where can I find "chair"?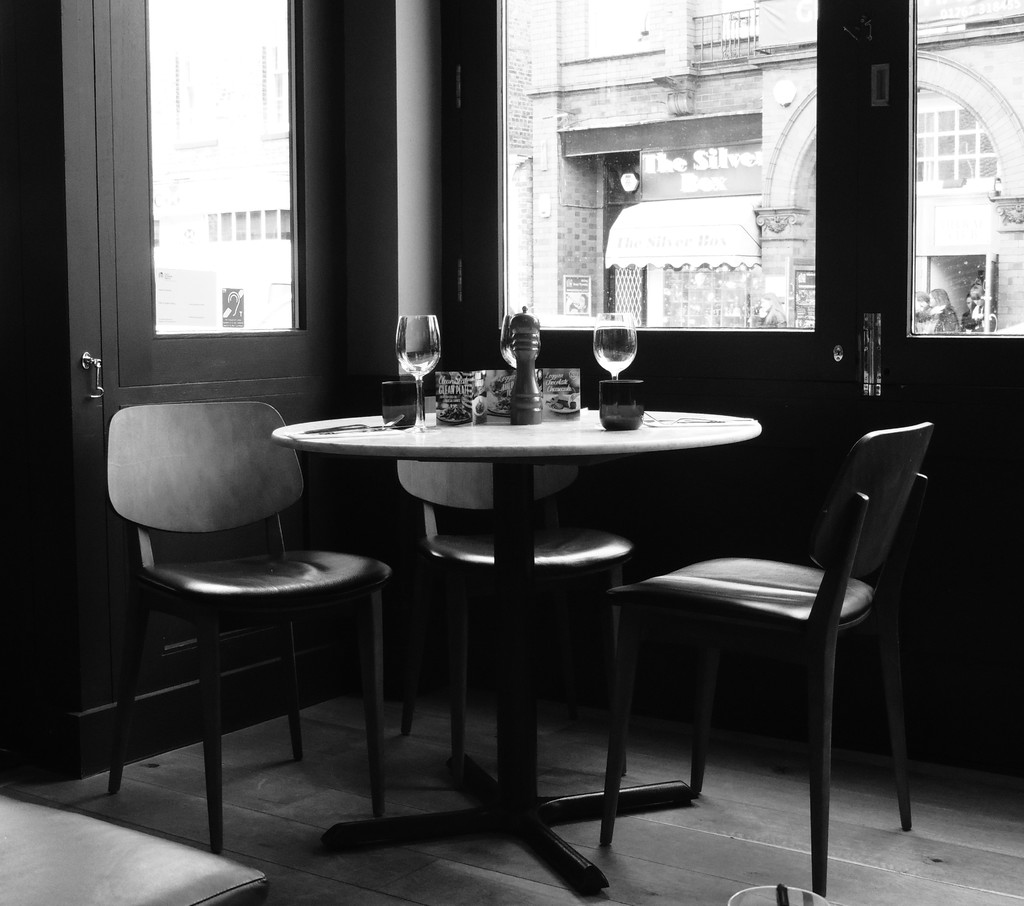
You can find it at pyautogui.locateOnScreen(603, 421, 935, 900).
